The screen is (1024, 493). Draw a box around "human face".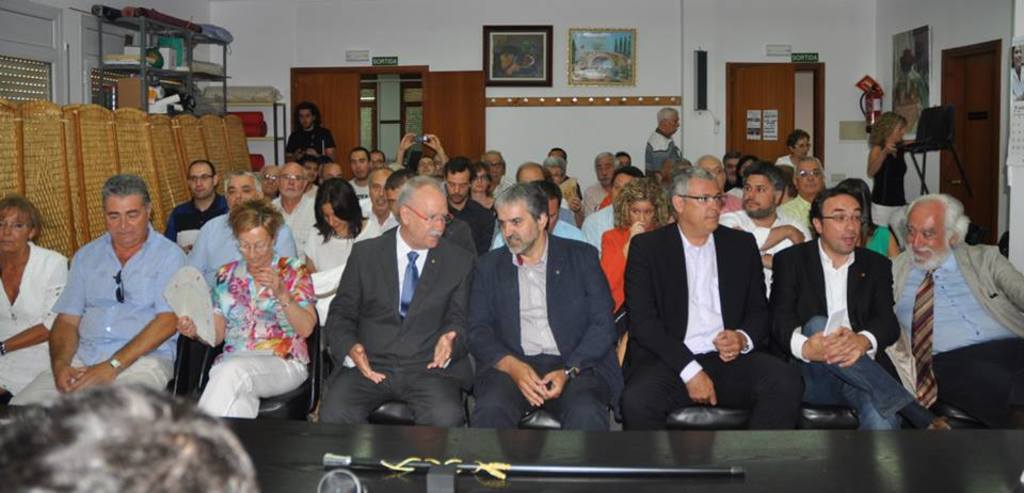
x1=320 y1=202 x2=347 y2=232.
